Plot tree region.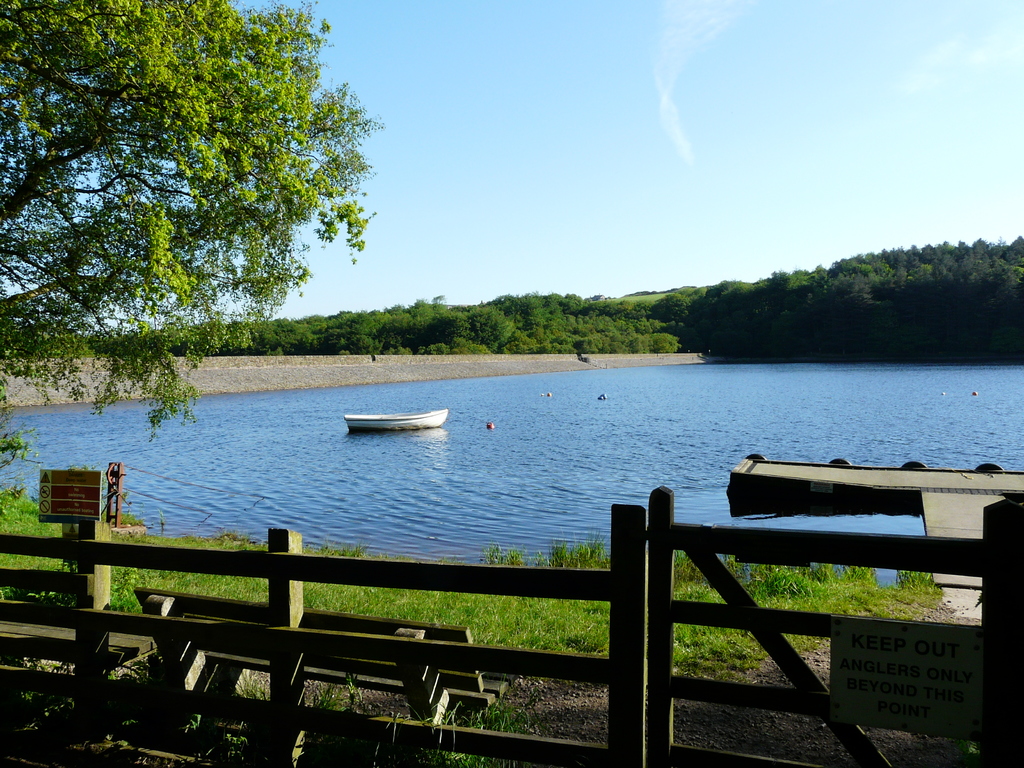
Plotted at 417 305 457 353.
